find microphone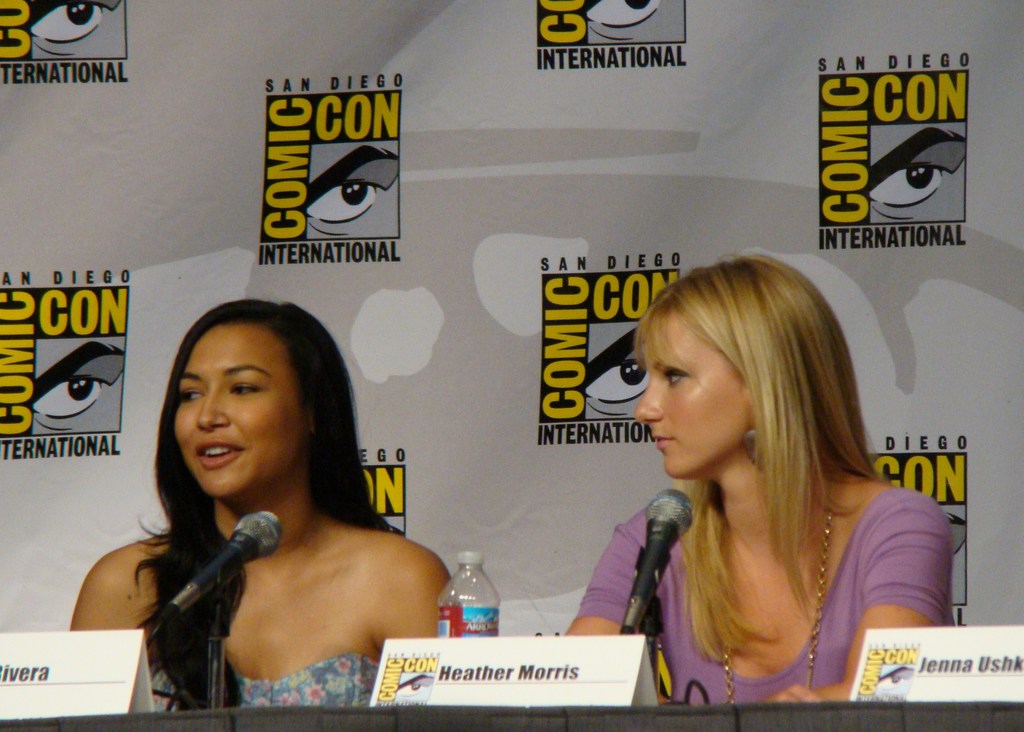
left=618, top=487, right=698, bottom=632
